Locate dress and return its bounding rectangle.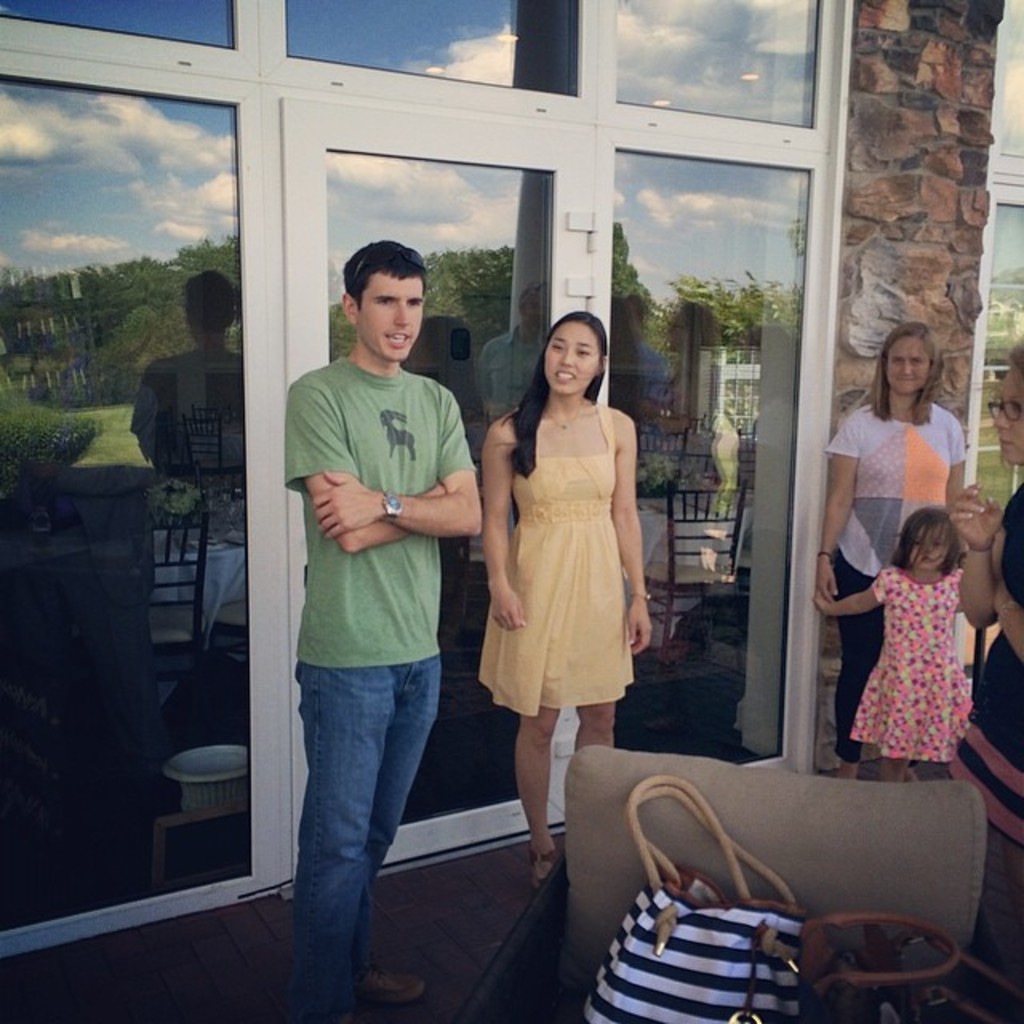
detection(848, 570, 974, 762).
